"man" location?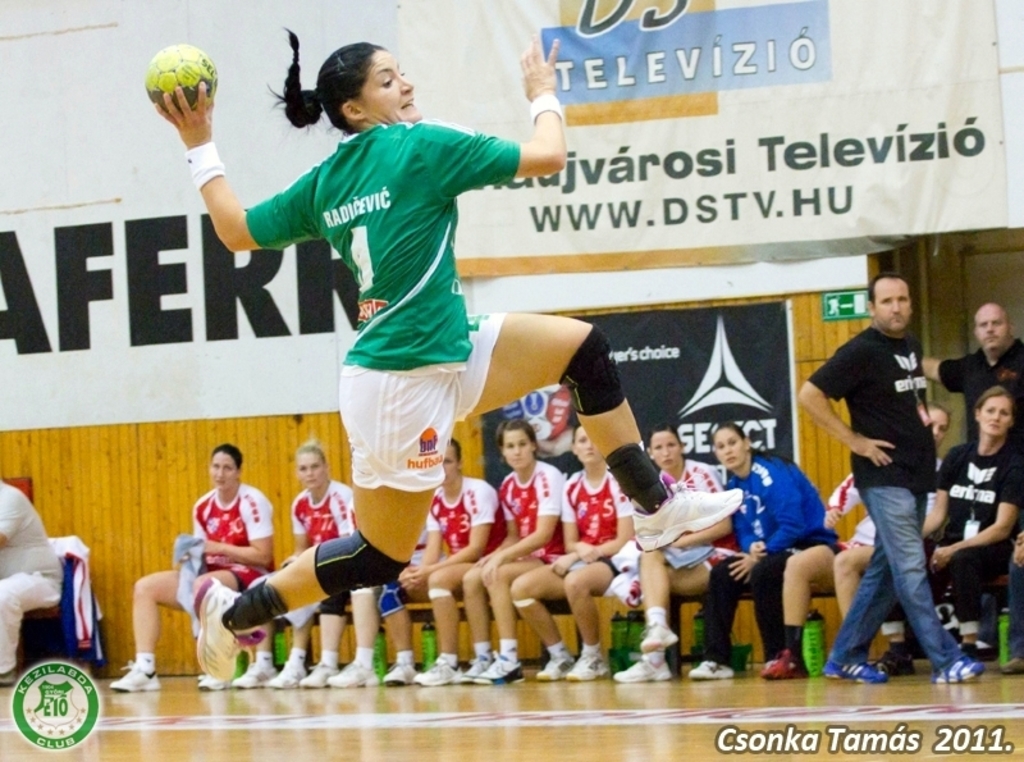
[x1=0, y1=478, x2=65, y2=681]
